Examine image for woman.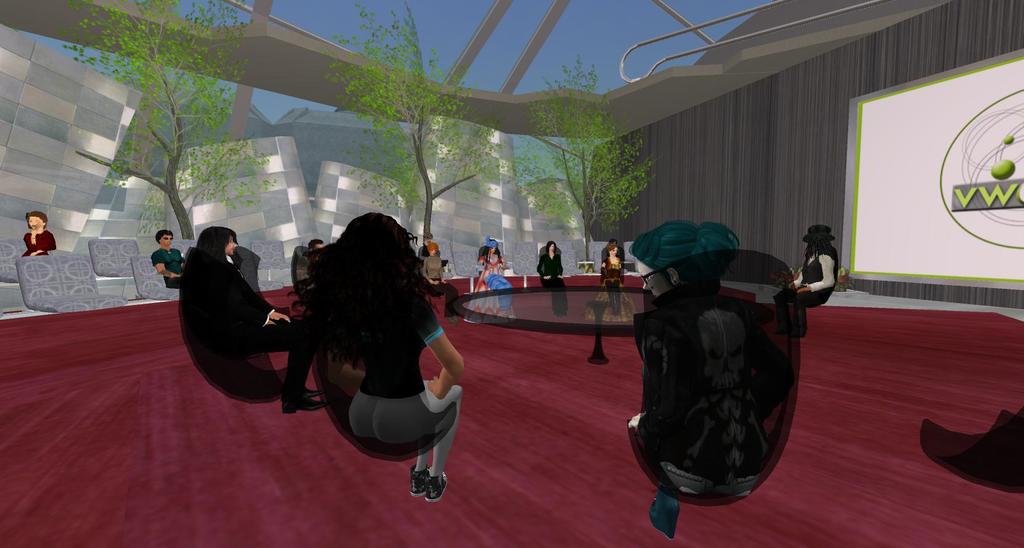
Examination result: select_region(243, 206, 470, 490).
